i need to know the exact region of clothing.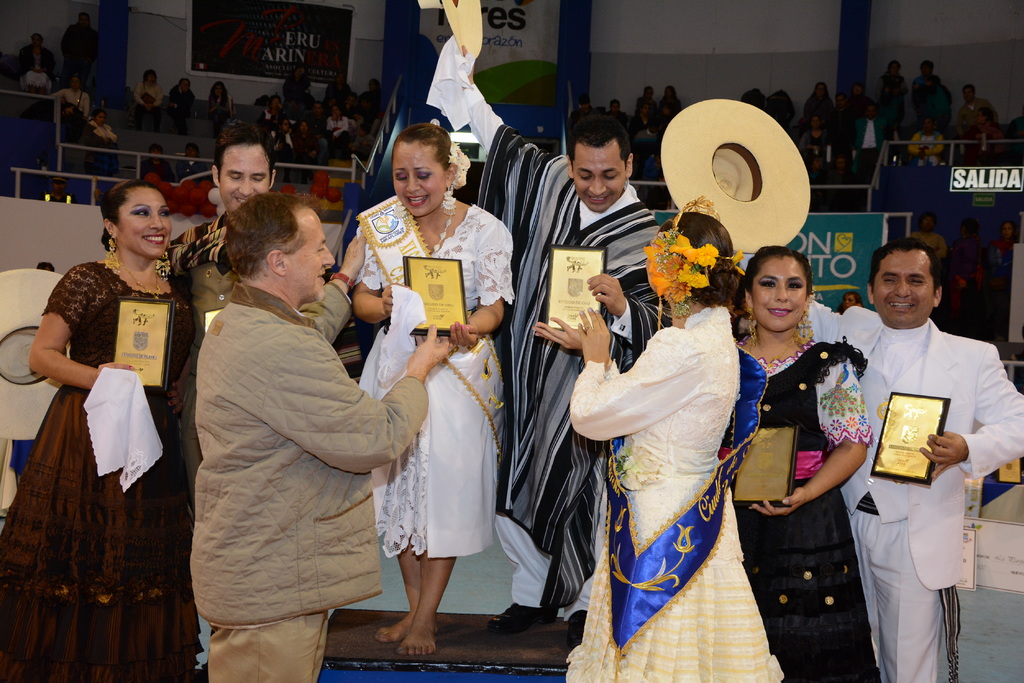
Region: region(348, 197, 518, 561).
